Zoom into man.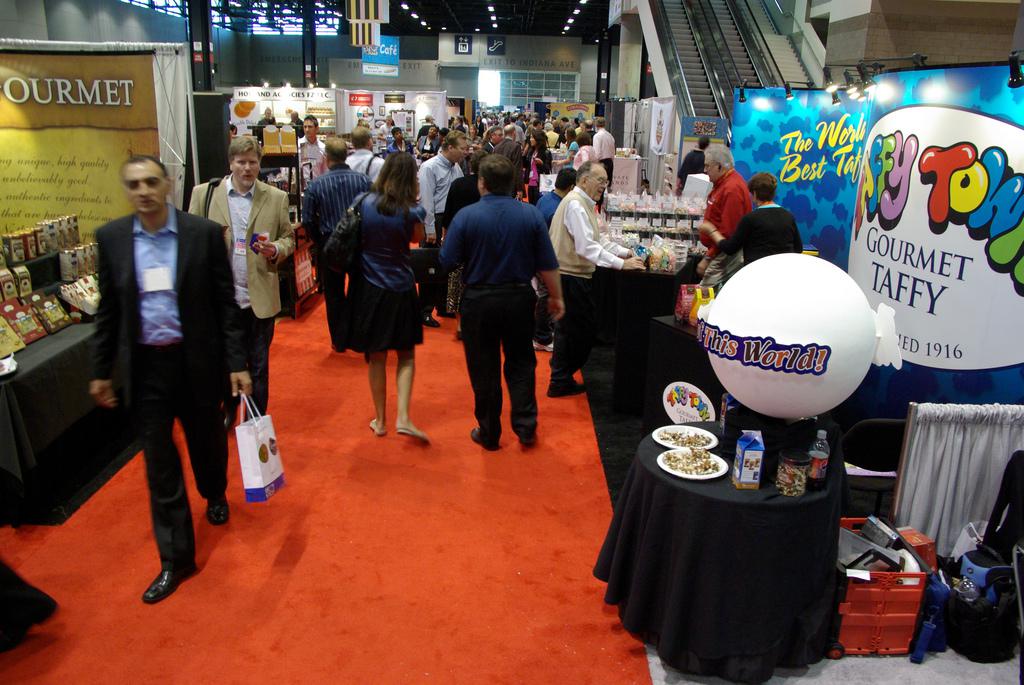
Zoom target: bbox=[482, 123, 506, 156].
